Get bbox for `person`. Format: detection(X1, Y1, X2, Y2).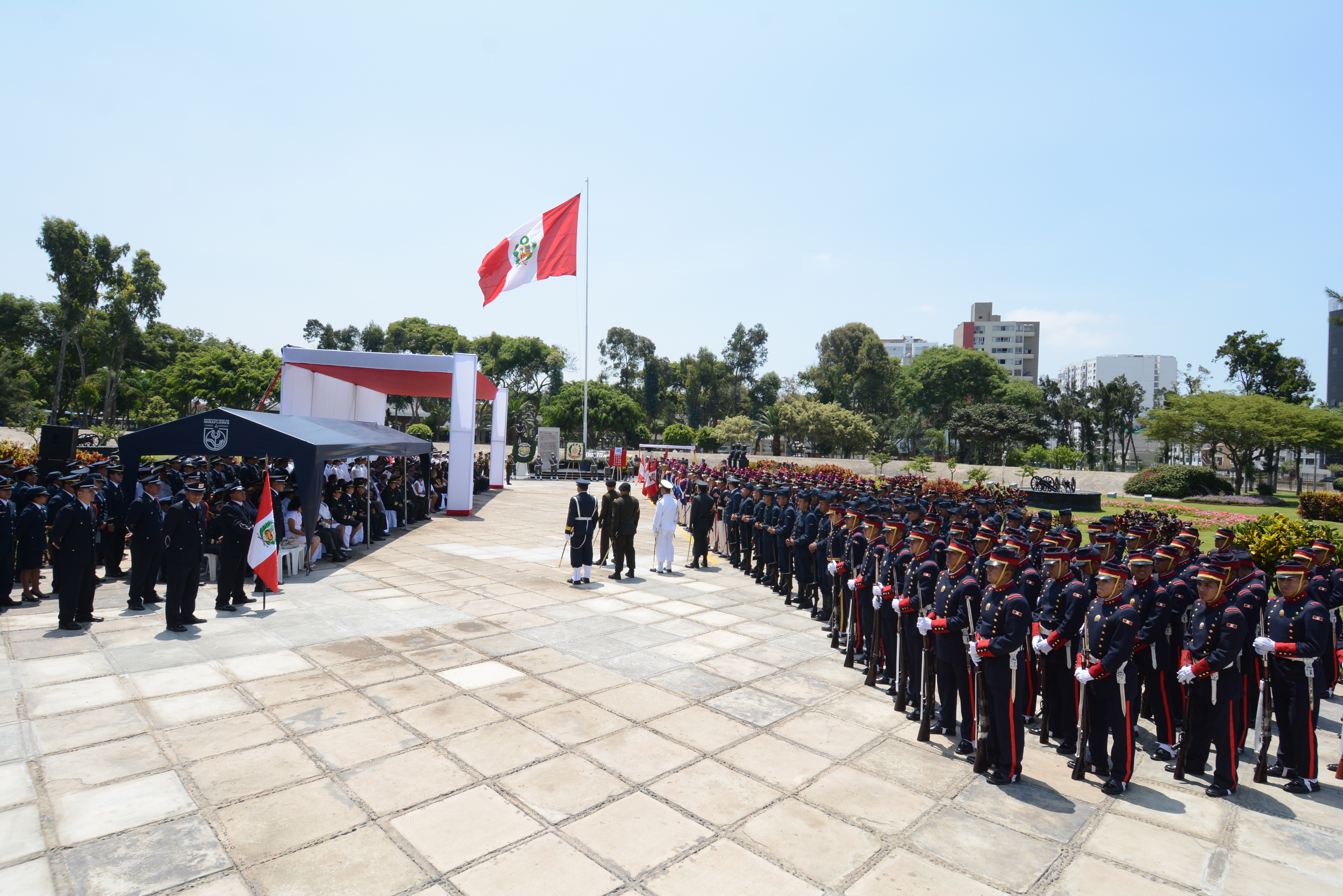
detection(105, 137, 111, 145).
